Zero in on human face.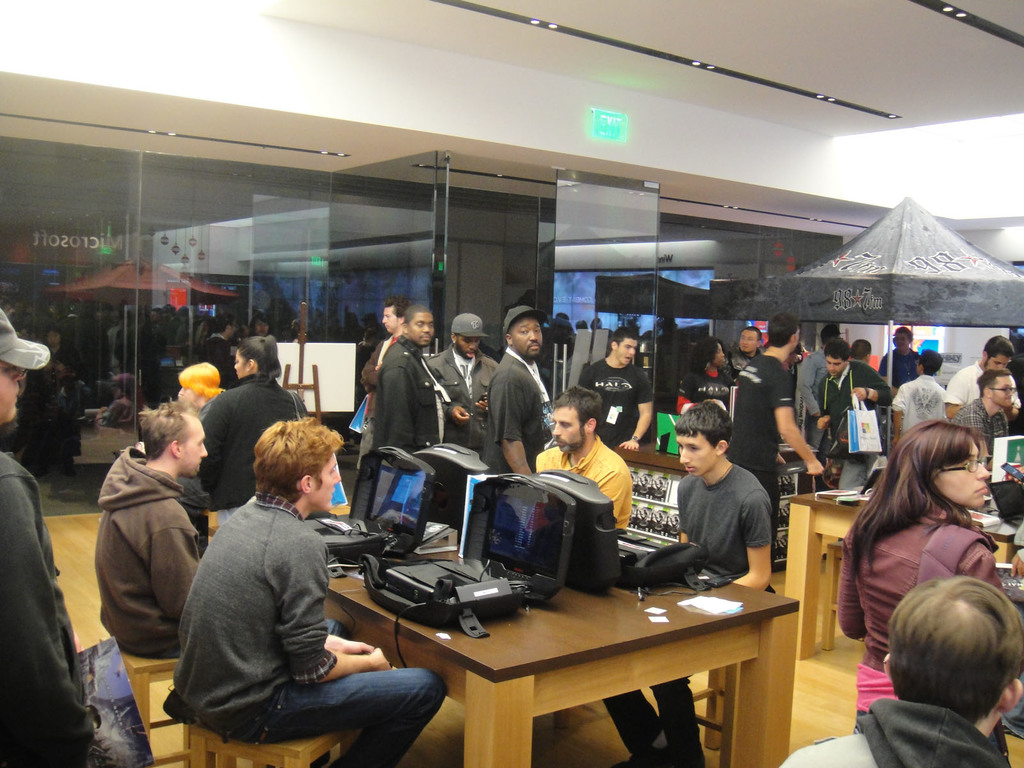
Zeroed in: x1=734, y1=325, x2=758, y2=357.
